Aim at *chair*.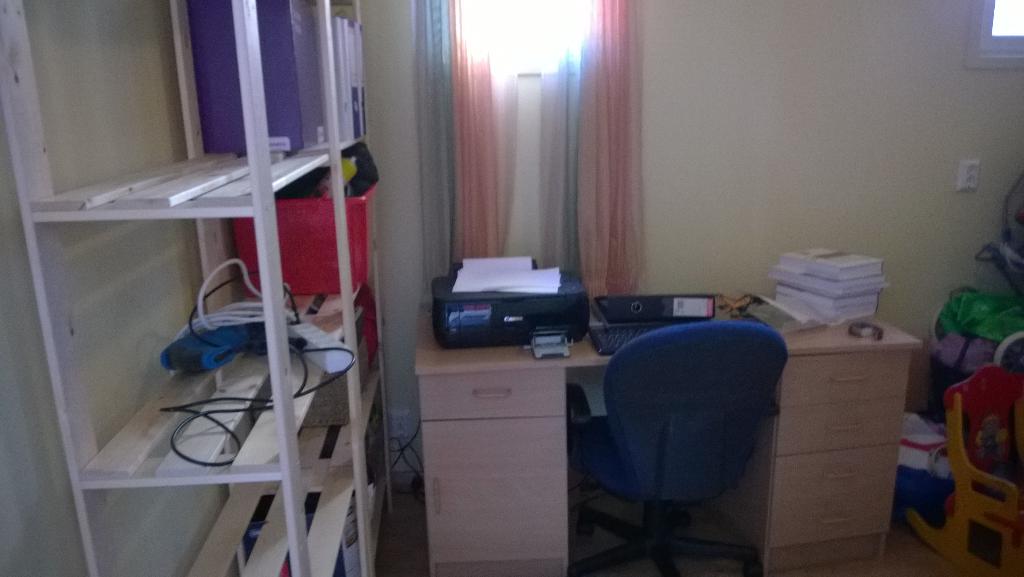
Aimed at <bbox>570, 299, 804, 570</bbox>.
